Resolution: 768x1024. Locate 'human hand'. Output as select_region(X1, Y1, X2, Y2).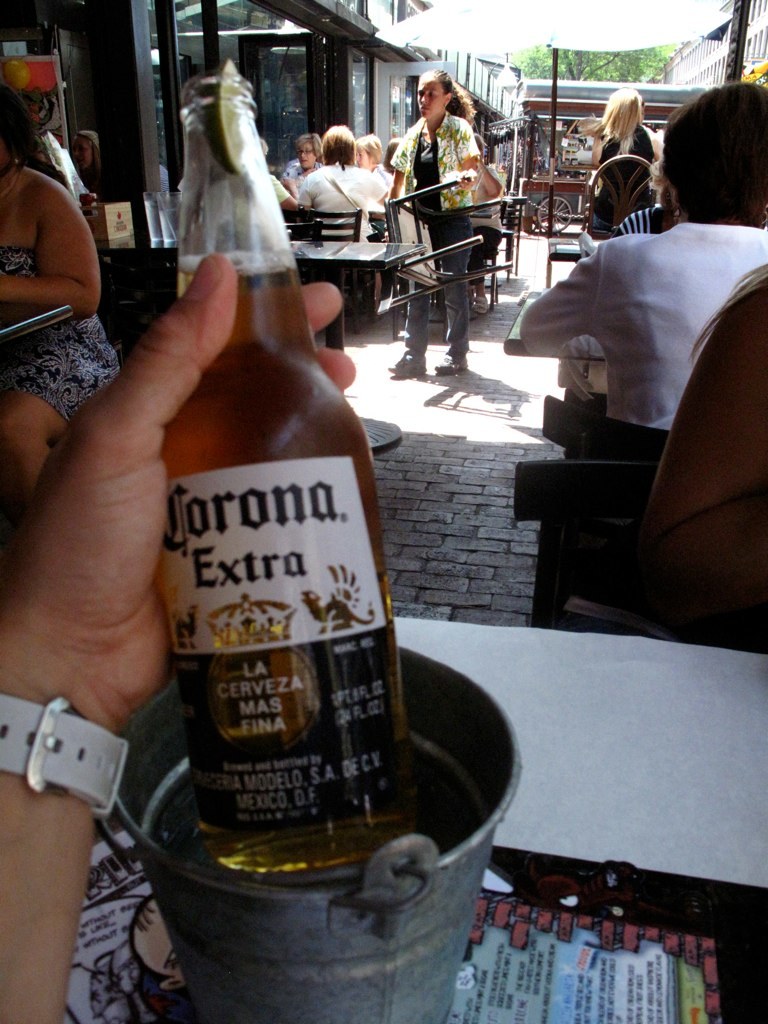
select_region(454, 151, 472, 174).
